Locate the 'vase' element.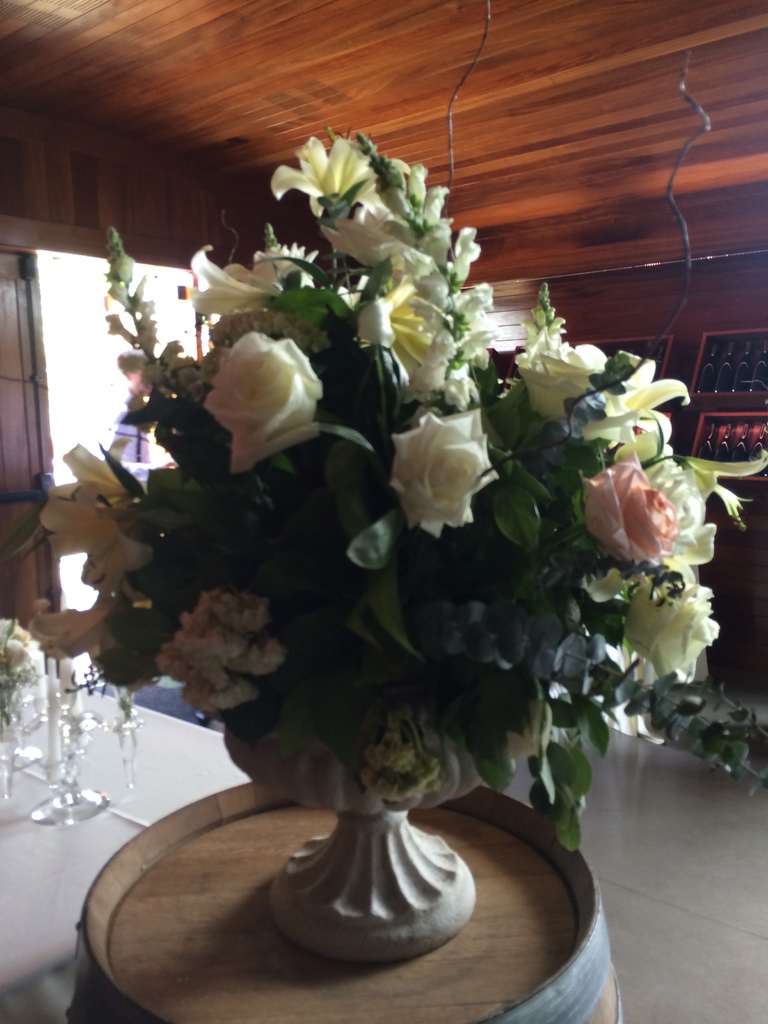
Element bbox: BBox(225, 687, 524, 963).
